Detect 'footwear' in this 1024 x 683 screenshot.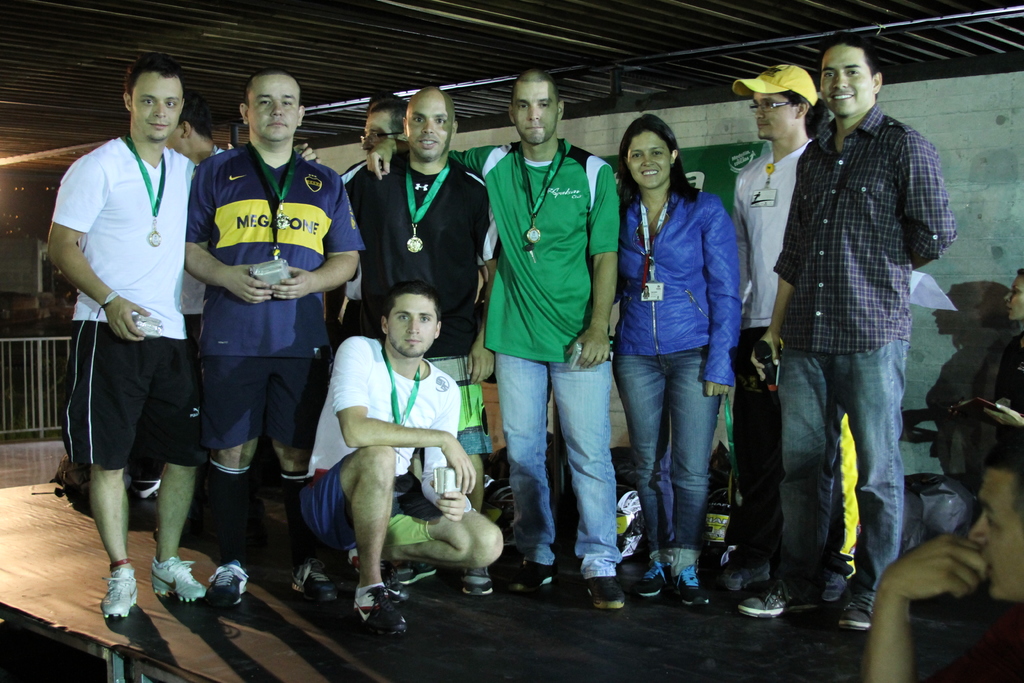
Detection: [x1=819, y1=568, x2=846, y2=604].
